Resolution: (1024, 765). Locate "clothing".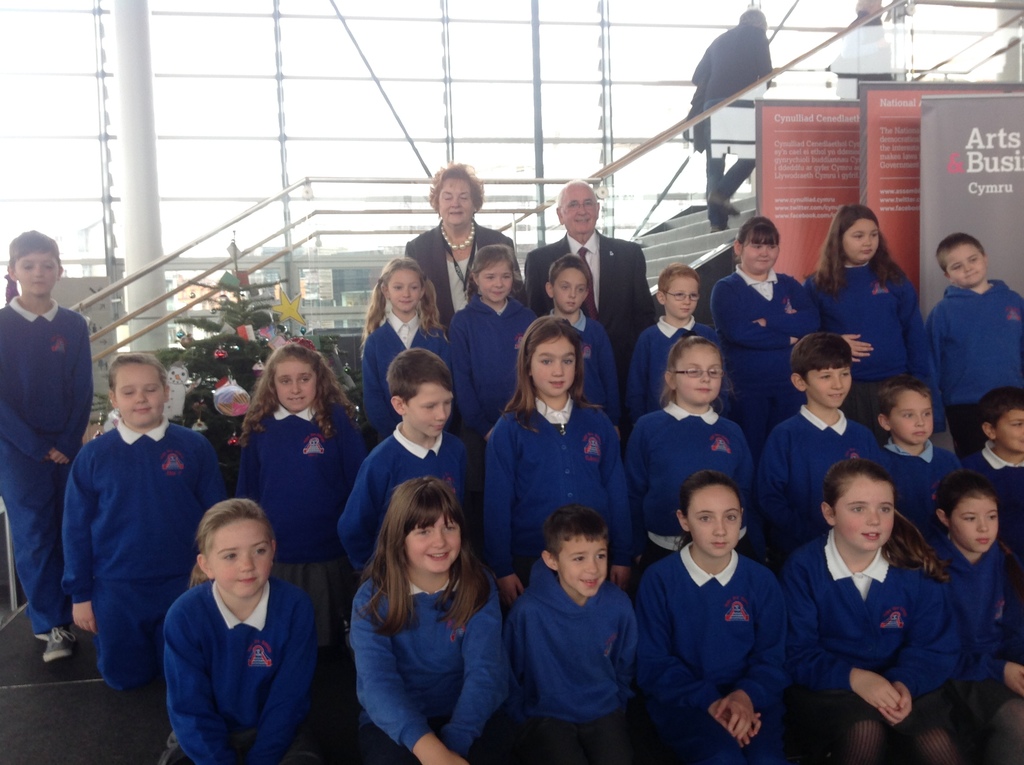
select_region(507, 575, 633, 757).
